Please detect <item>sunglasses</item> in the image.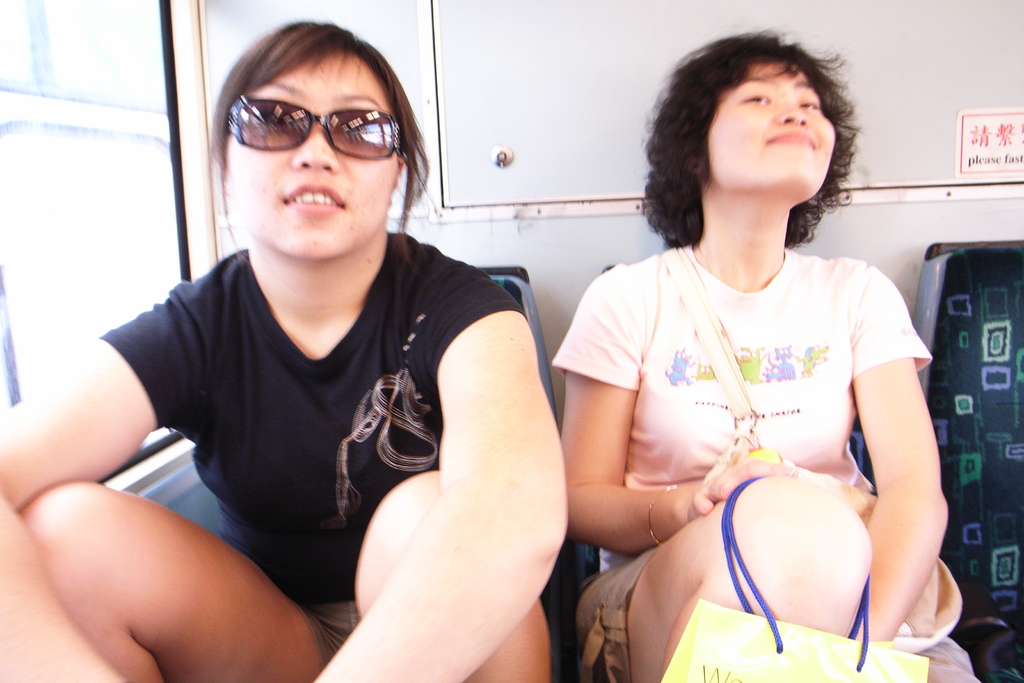
(x1=212, y1=86, x2=415, y2=174).
